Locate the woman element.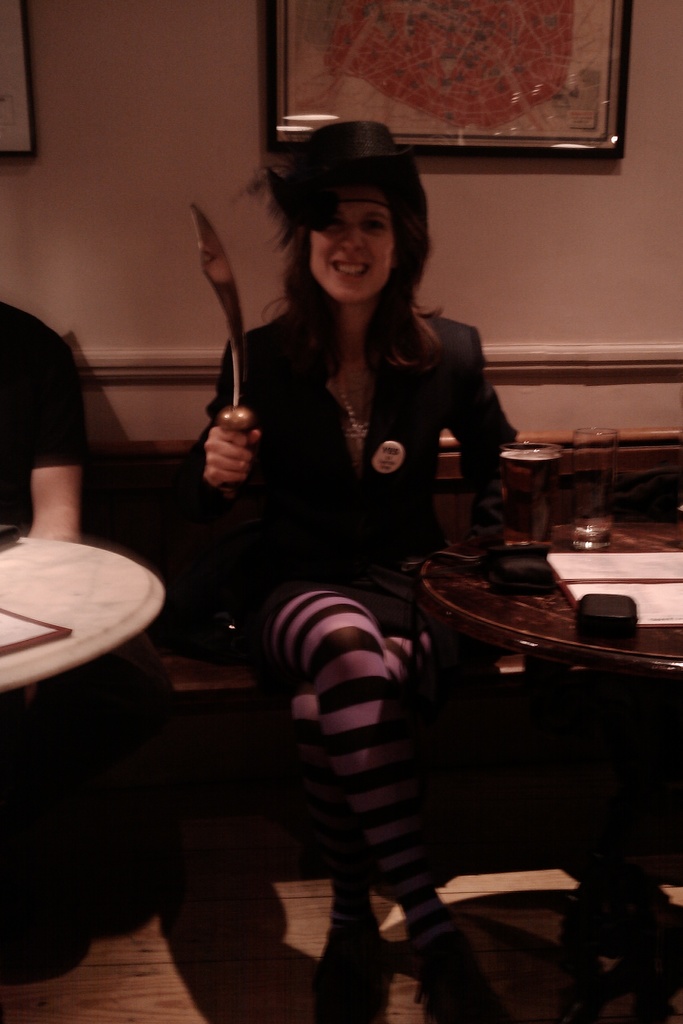
Element bbox: BBox(184, 78, 531, 904).
